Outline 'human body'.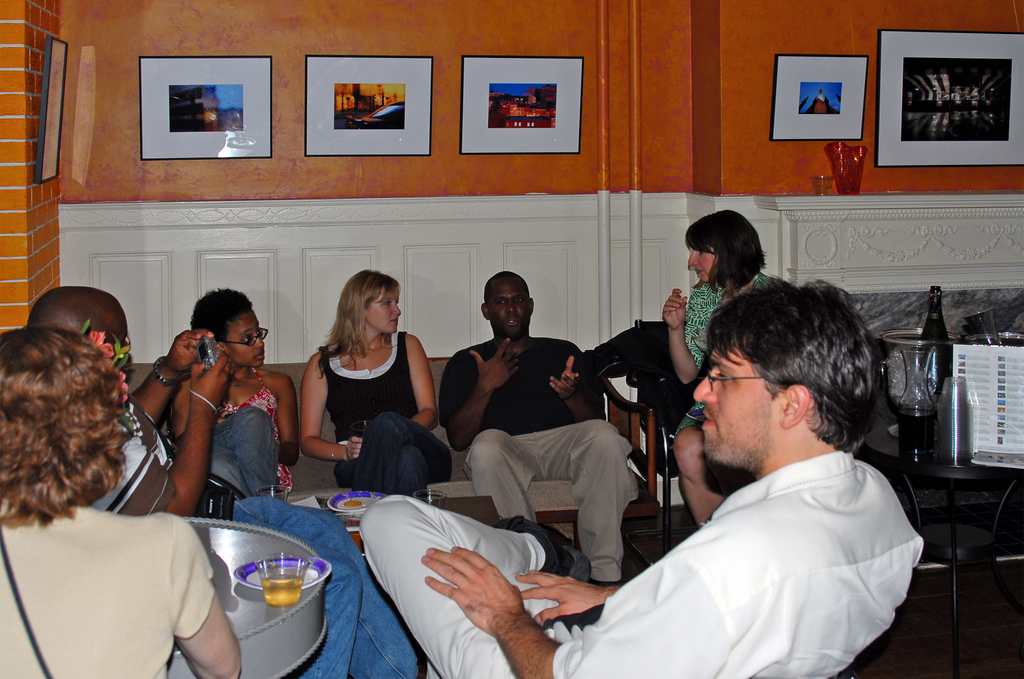
Outline: locate(662, 273, 806, 531).
